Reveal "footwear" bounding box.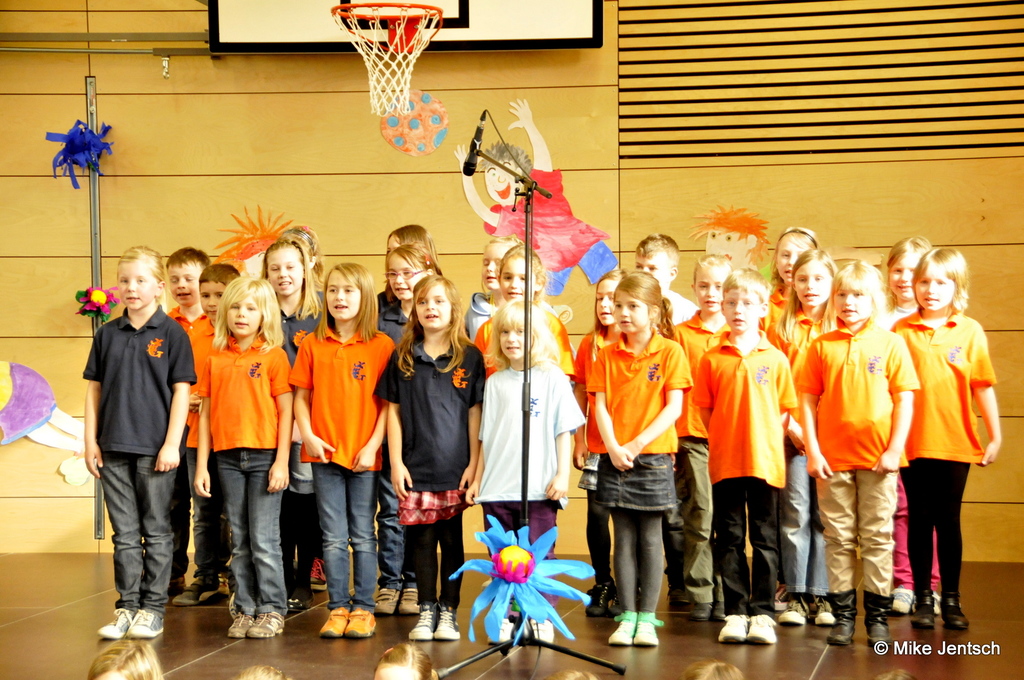
Revealed: rect(813, 593, 837, 626).
